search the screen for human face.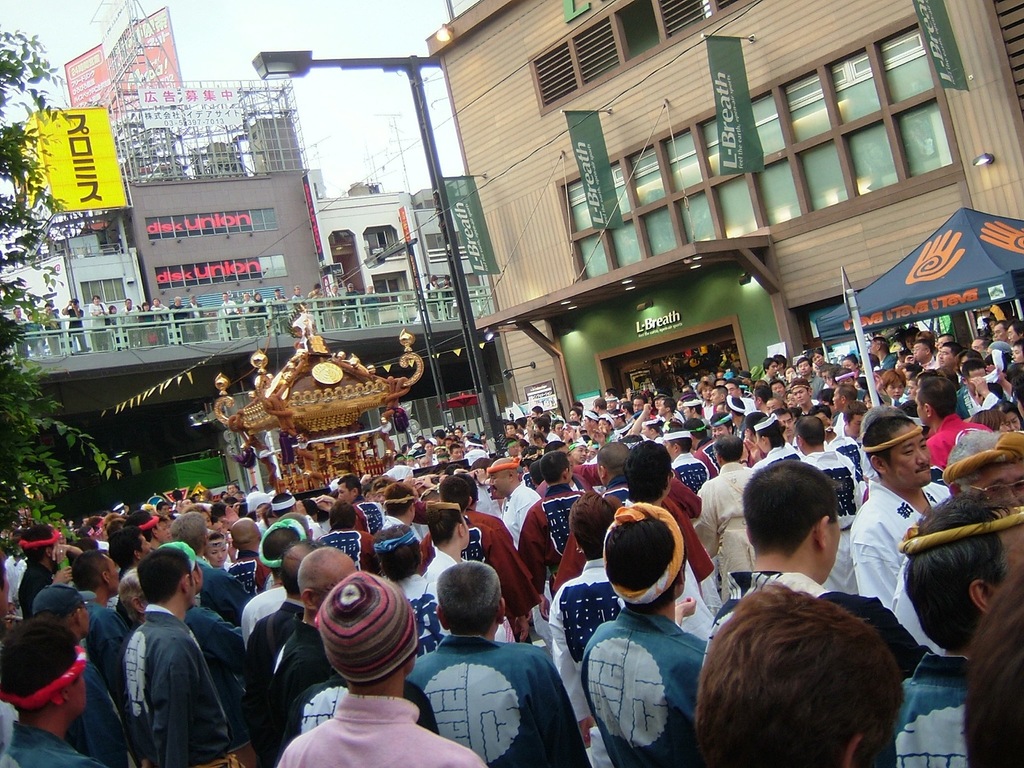
Found at region(710, 424, 730, 437).
